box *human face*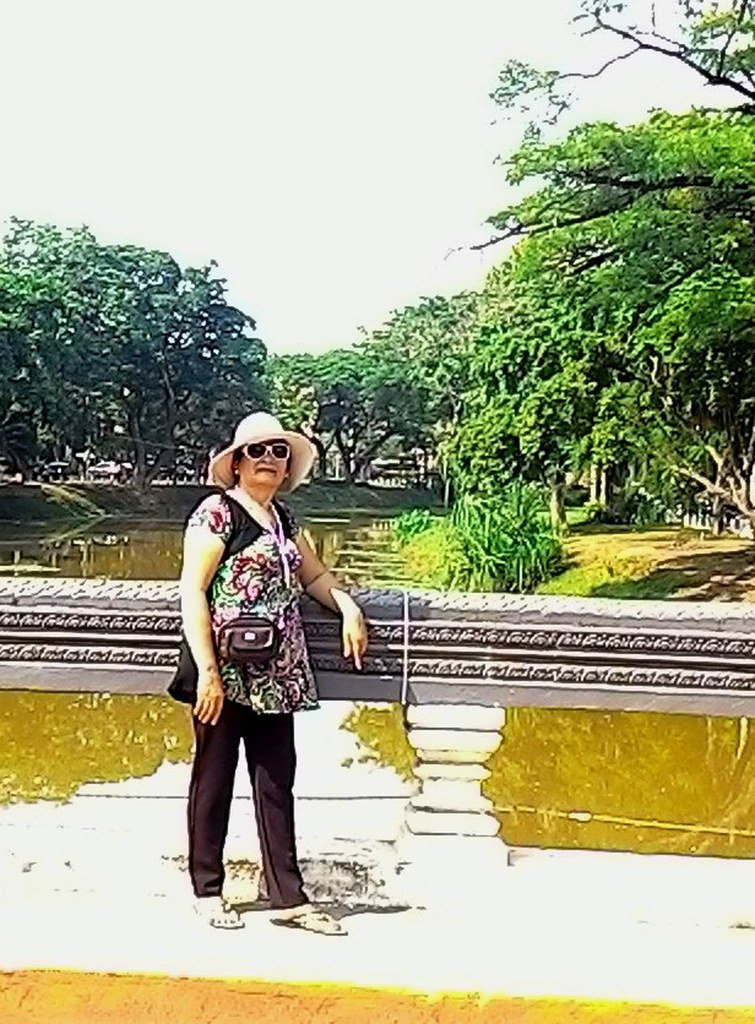
238 444 288 489
